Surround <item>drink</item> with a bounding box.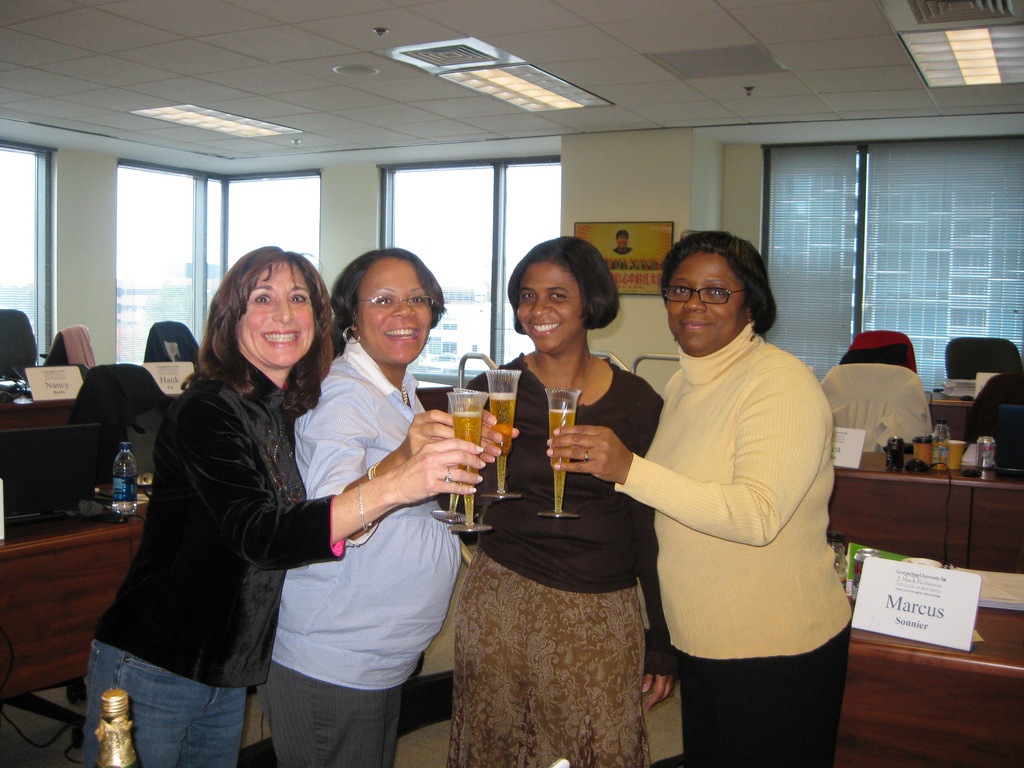
bbox=(433, 389, 488, 525).
